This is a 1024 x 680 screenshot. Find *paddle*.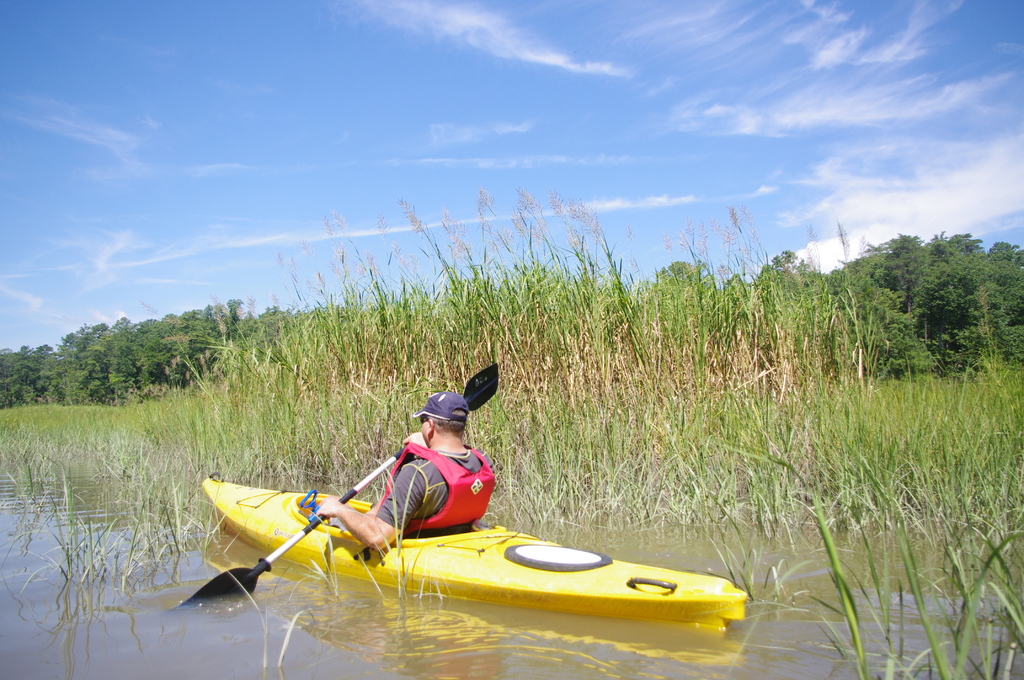
Bounding box: (186, 364, 499, 598).
